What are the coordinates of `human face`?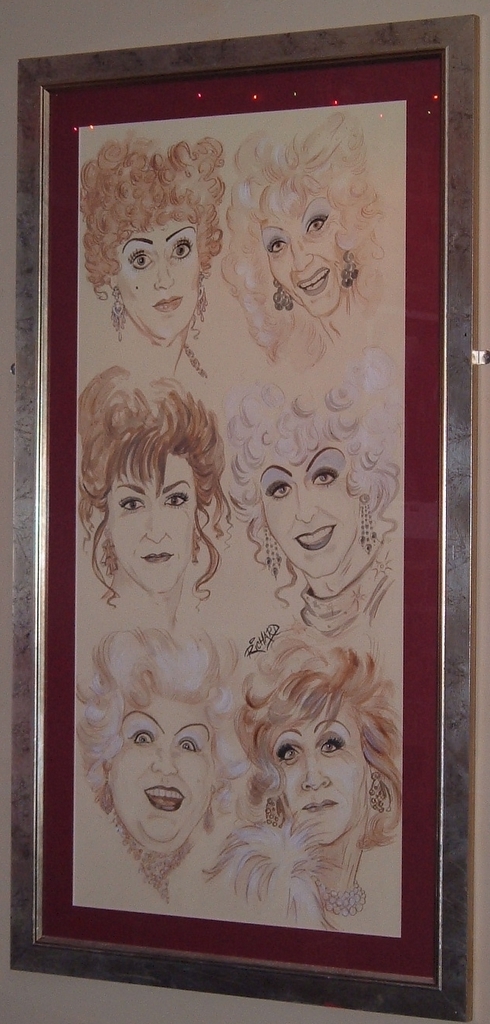
[115,221,198,333].
